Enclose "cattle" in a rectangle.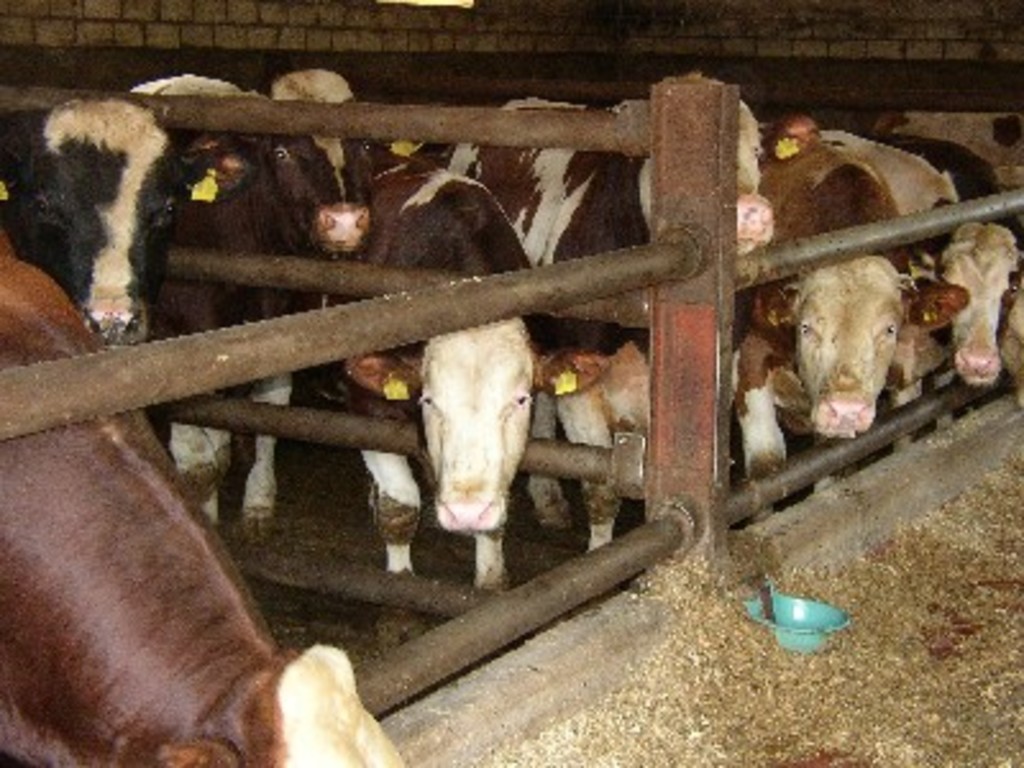
{"left": 0, "top": 243, "right": 404, "bottom": 765}.
